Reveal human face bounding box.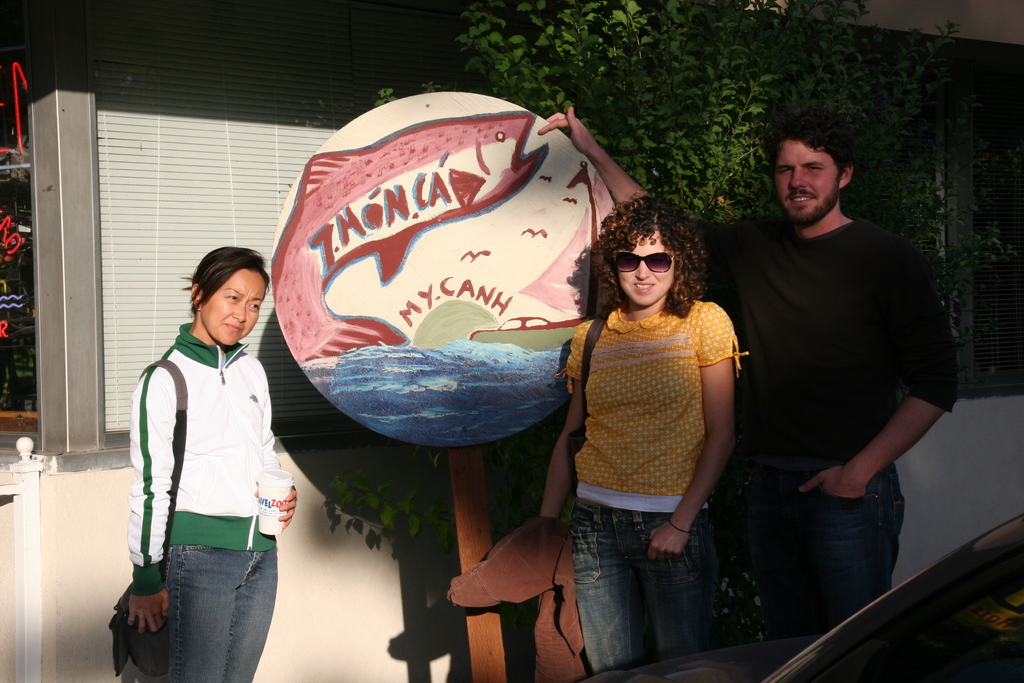
Revealed: 776:142:840:224.
